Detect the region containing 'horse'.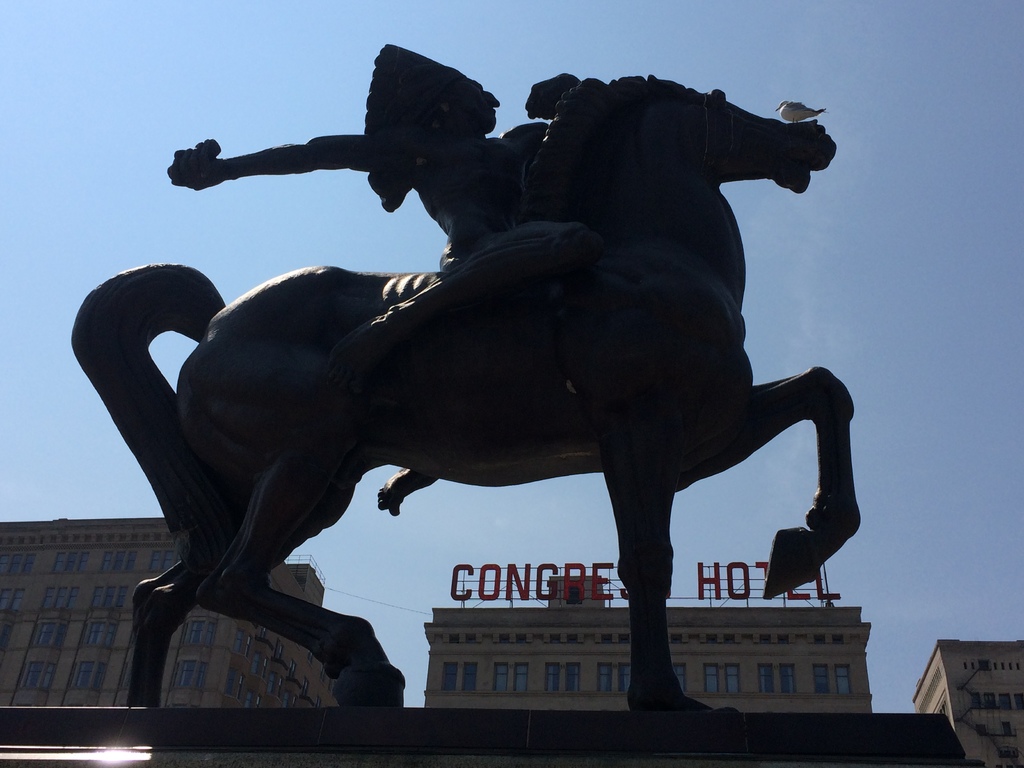
(66,72,862,707).
